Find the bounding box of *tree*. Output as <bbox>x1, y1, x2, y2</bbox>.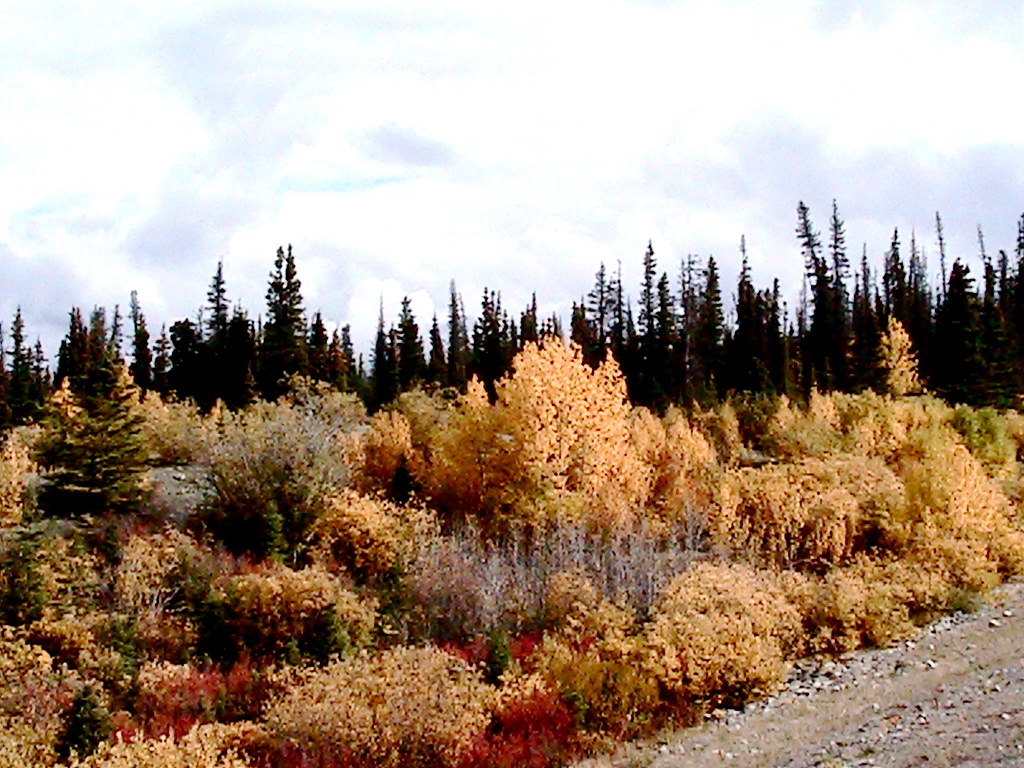
<bbox>873, 314, 924, 400</bbox>.
